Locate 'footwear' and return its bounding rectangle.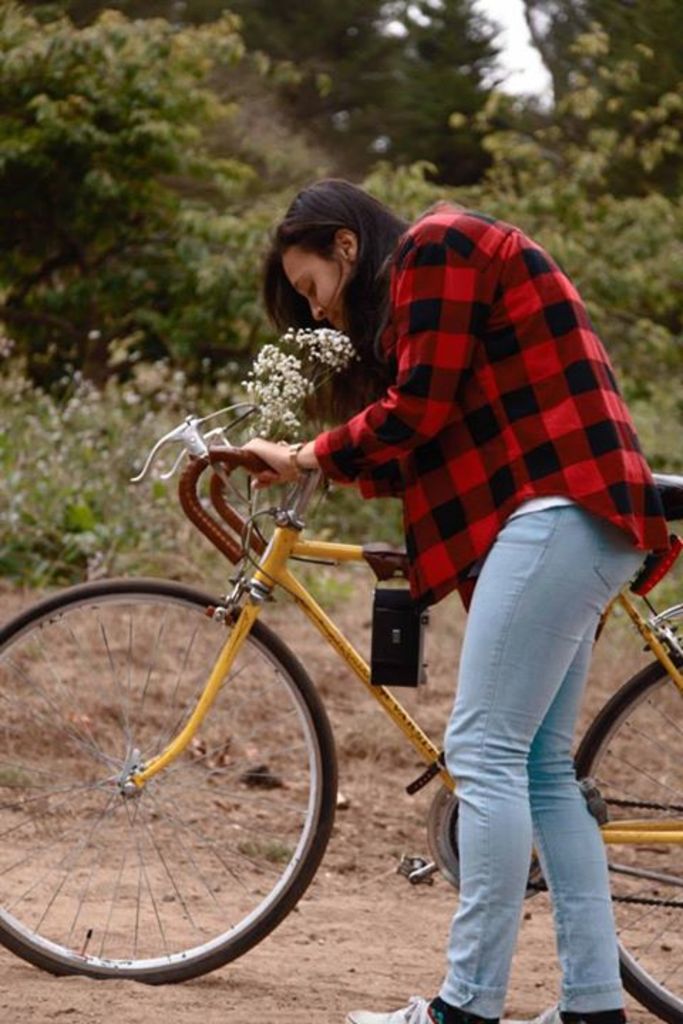
(346,998,505,1023).
